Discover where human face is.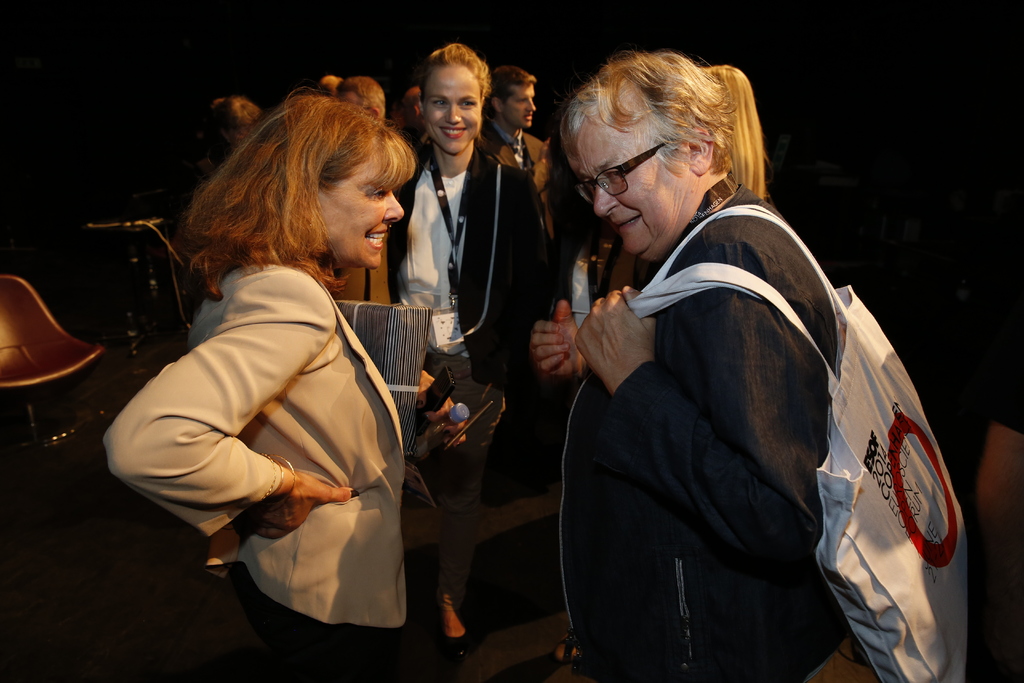
Discovered at crop(325, 176, 400, 273).
